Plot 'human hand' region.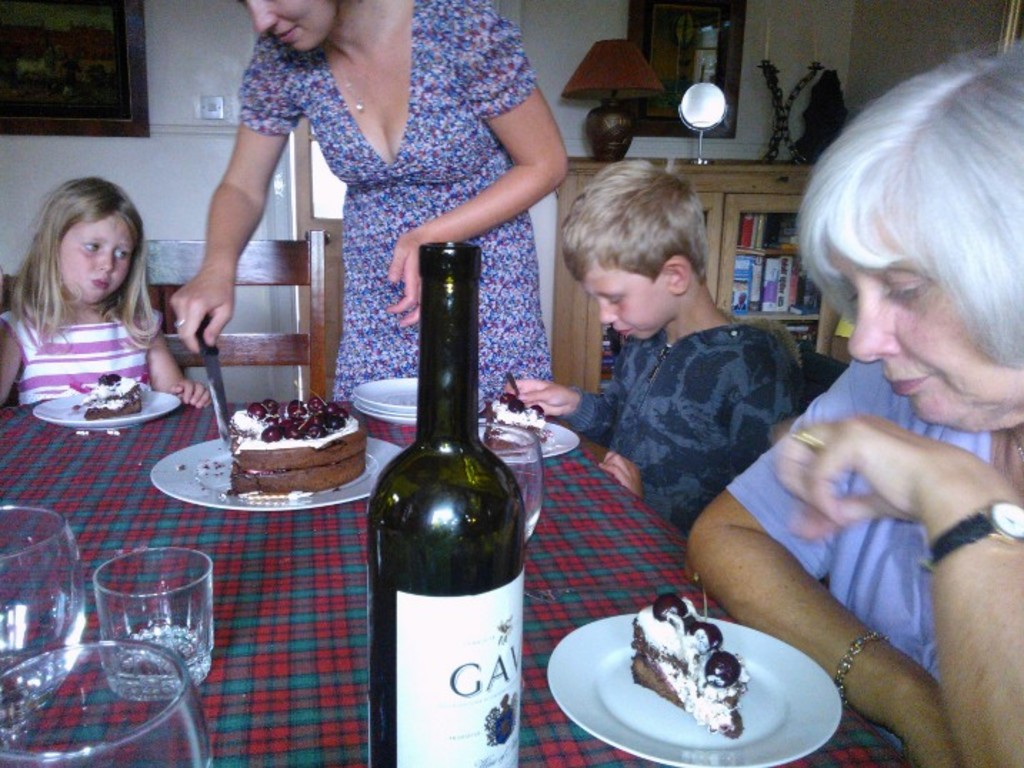
Plotted at {"x1": 380, "y1": 231, "x2": 426, "y2": 330}.
